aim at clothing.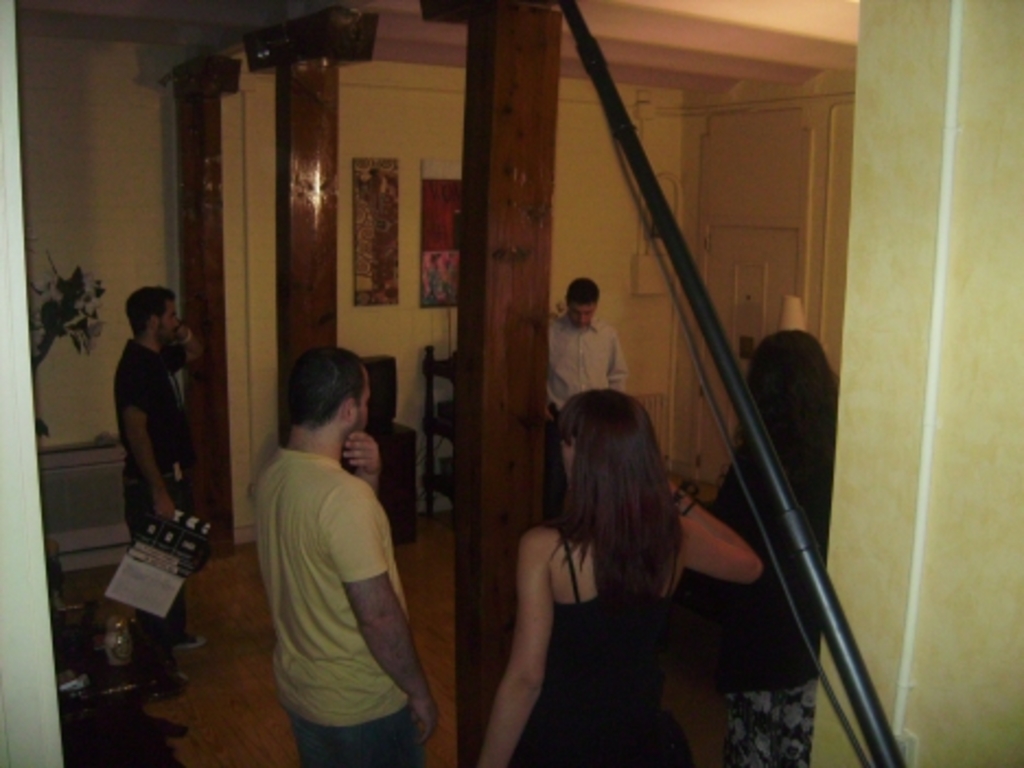
Aimed at pyautogui.locateOnScreen(120, 335, 230, 652).
